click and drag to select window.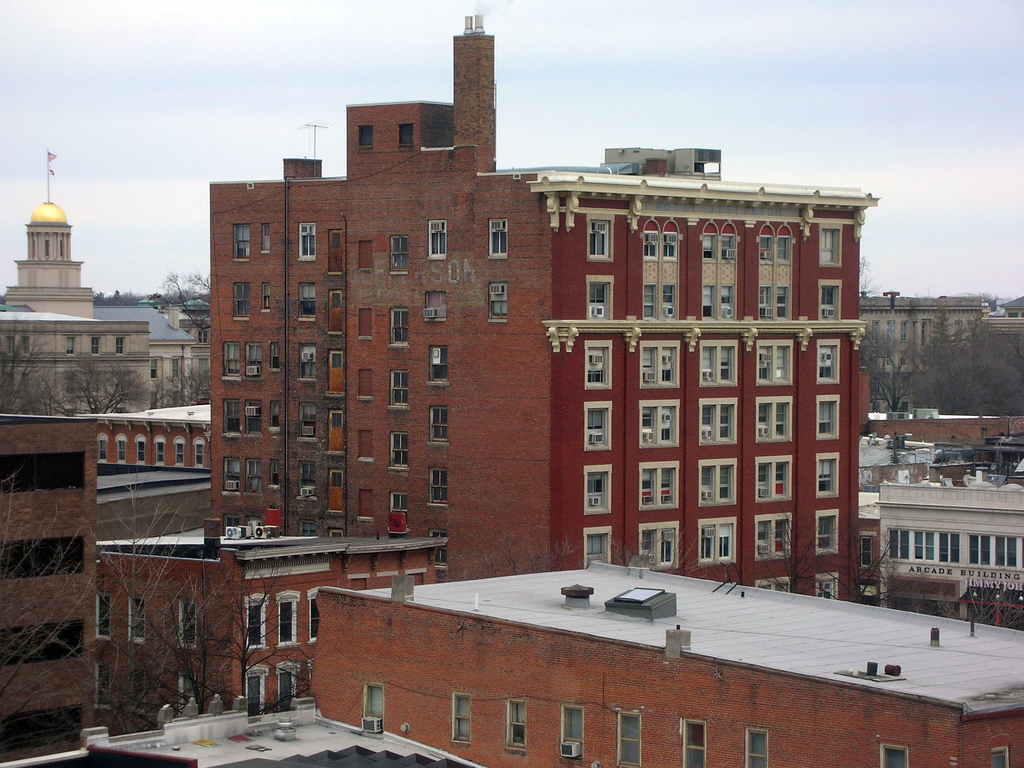
Selection: 776,236,790,262.
